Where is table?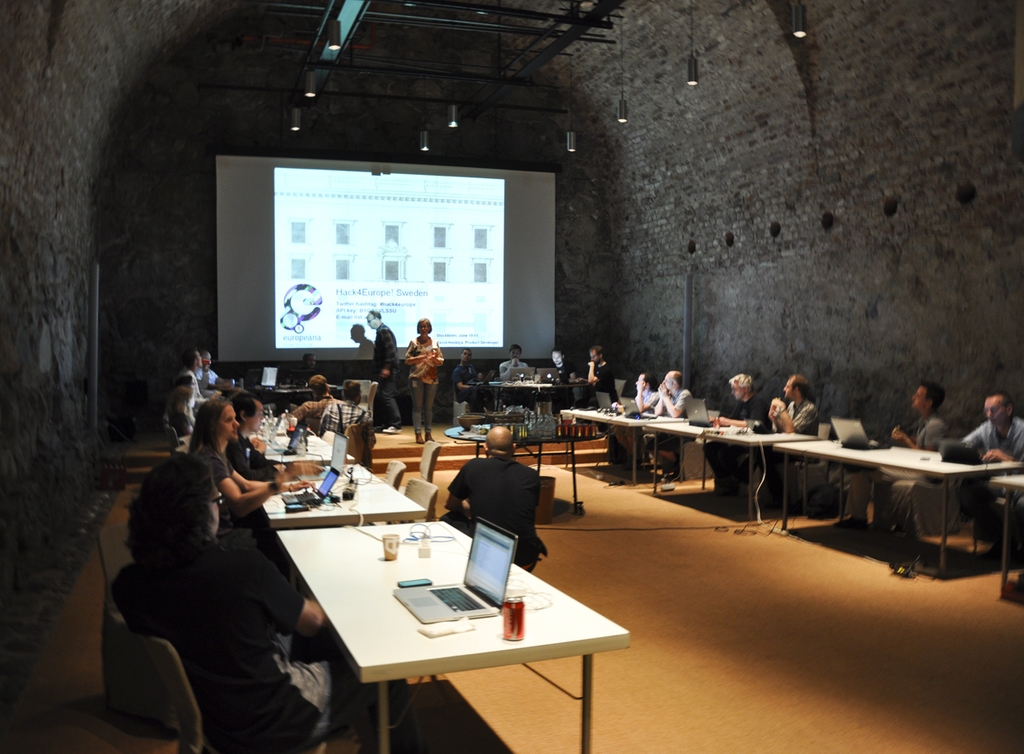
detection(561, 414, 689, 478).
